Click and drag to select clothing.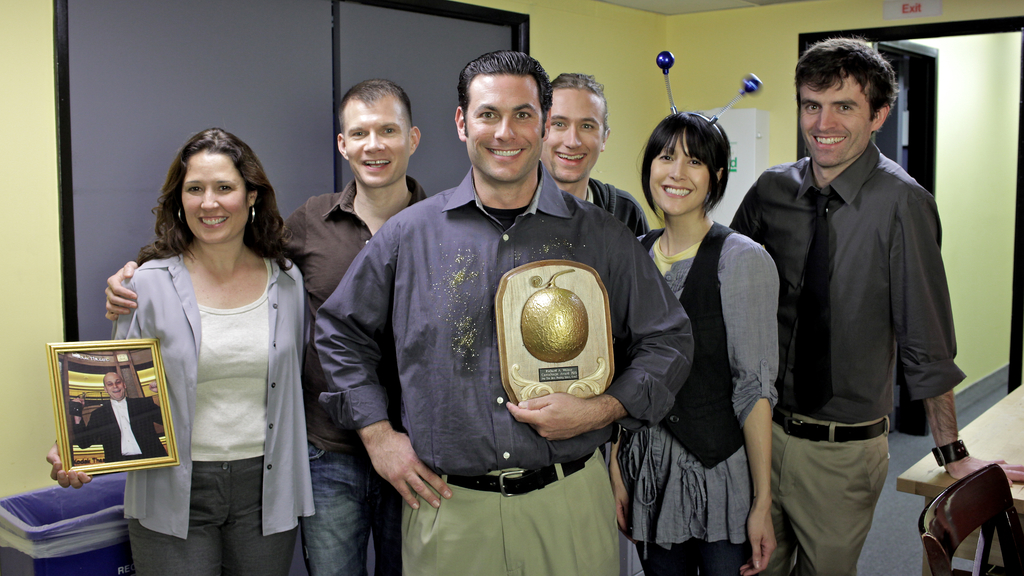
Selection: pyautogui.locateOnScreen(273, 171, 430, 575).
